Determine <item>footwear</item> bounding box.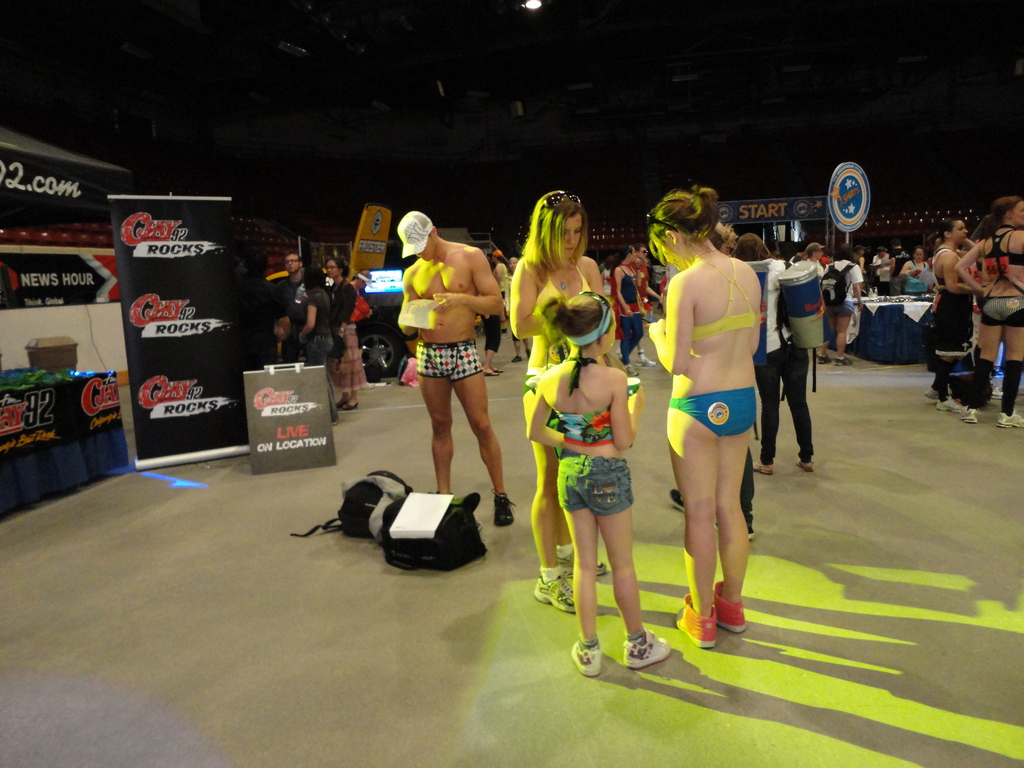
Determined: 668,490,684,515.
